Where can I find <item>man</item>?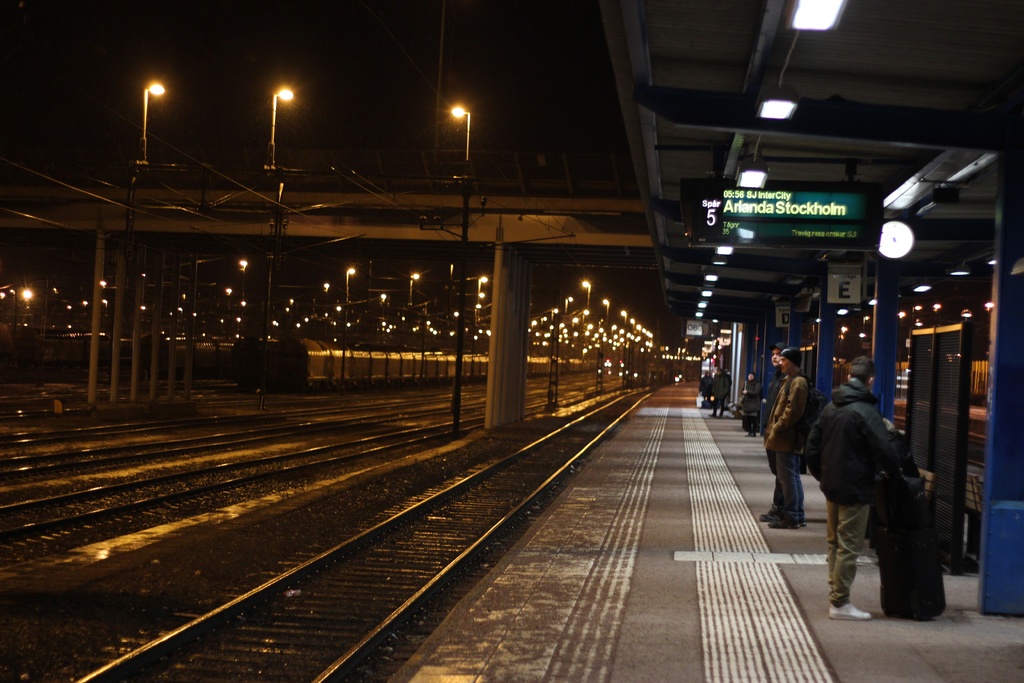
You can find it at <region>764, 340, 829, 518</region>.
